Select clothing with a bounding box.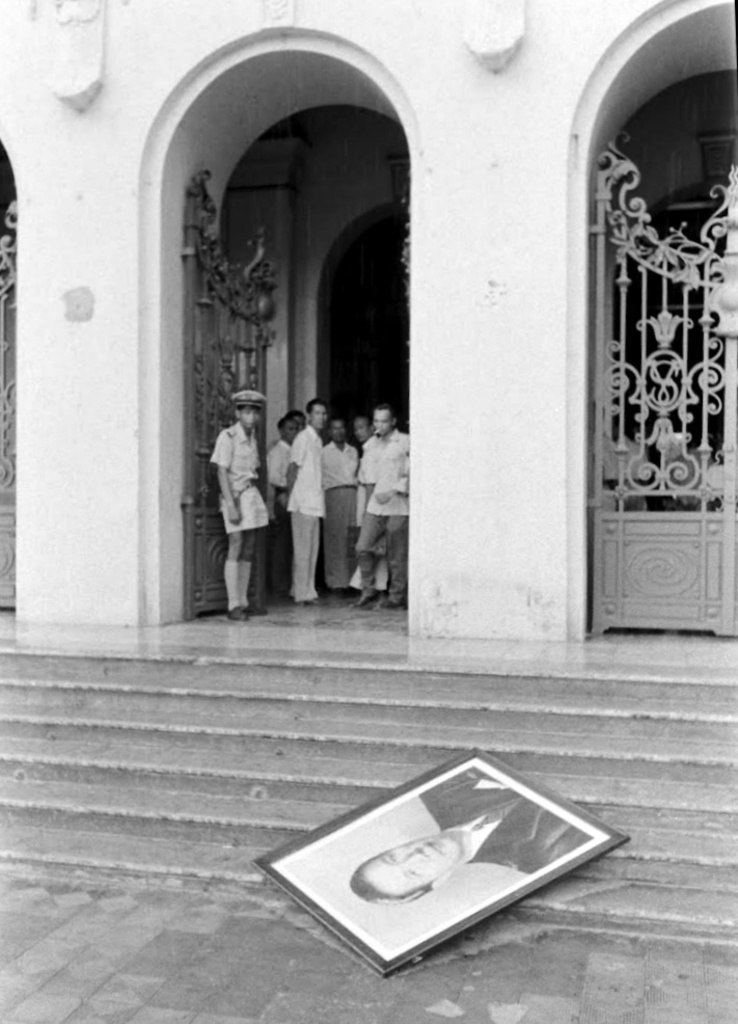
[211, 376, 300, 622].
